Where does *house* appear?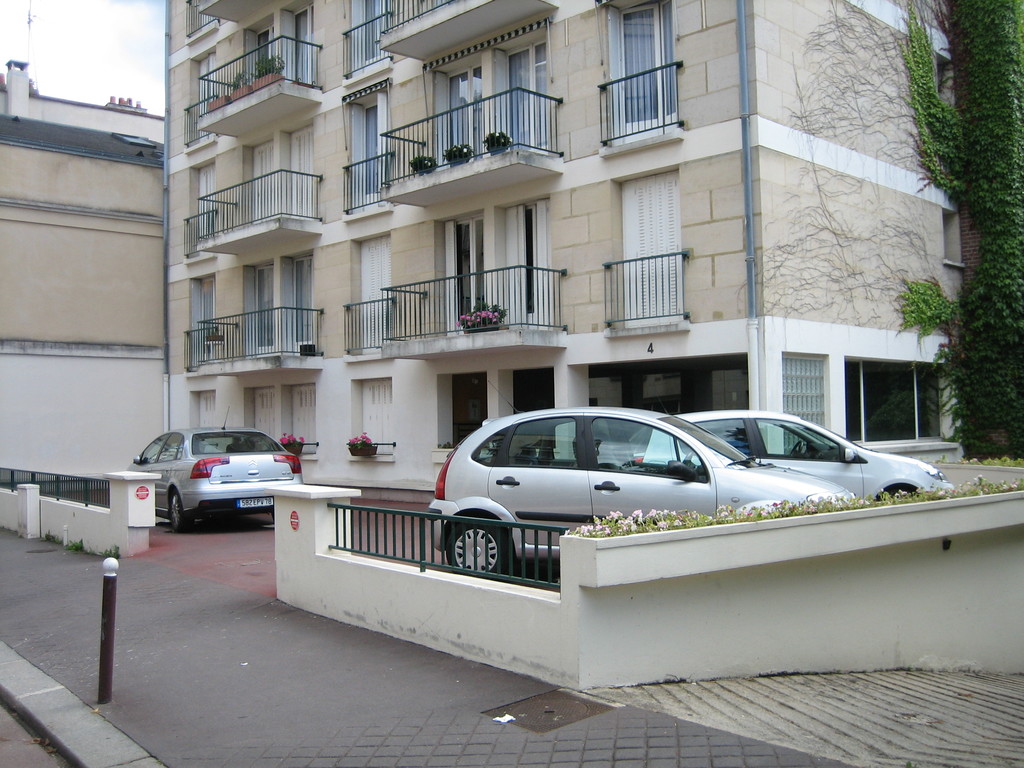
Appears at Rect(163, 0, 982, 507).
